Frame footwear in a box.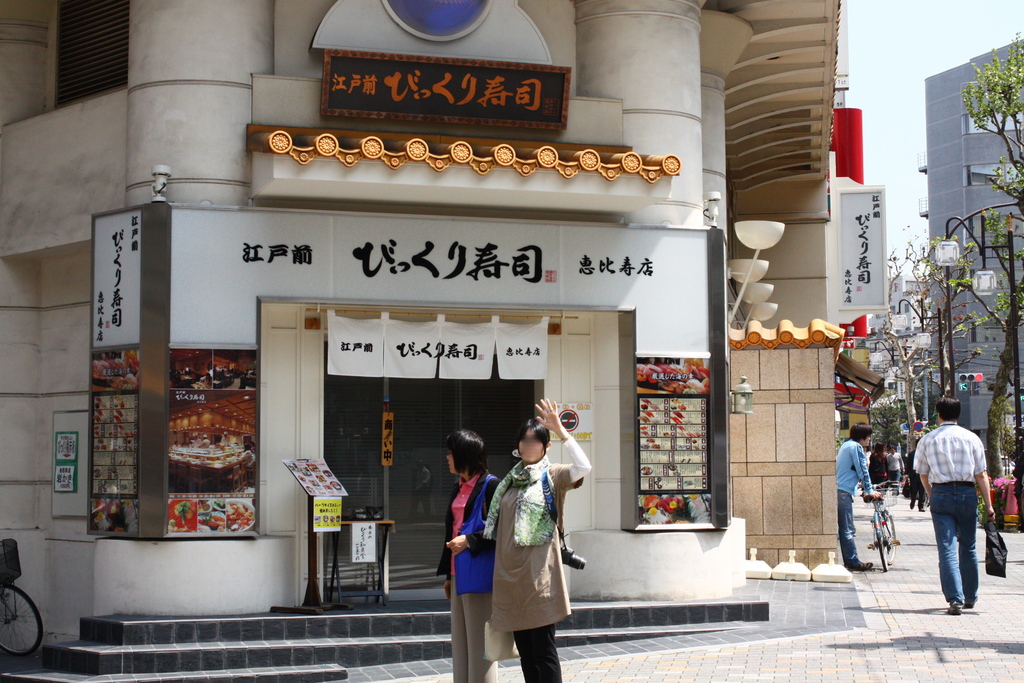
{"x1": 913, "y1": 504, "x2": 925, "y2": 514}.
